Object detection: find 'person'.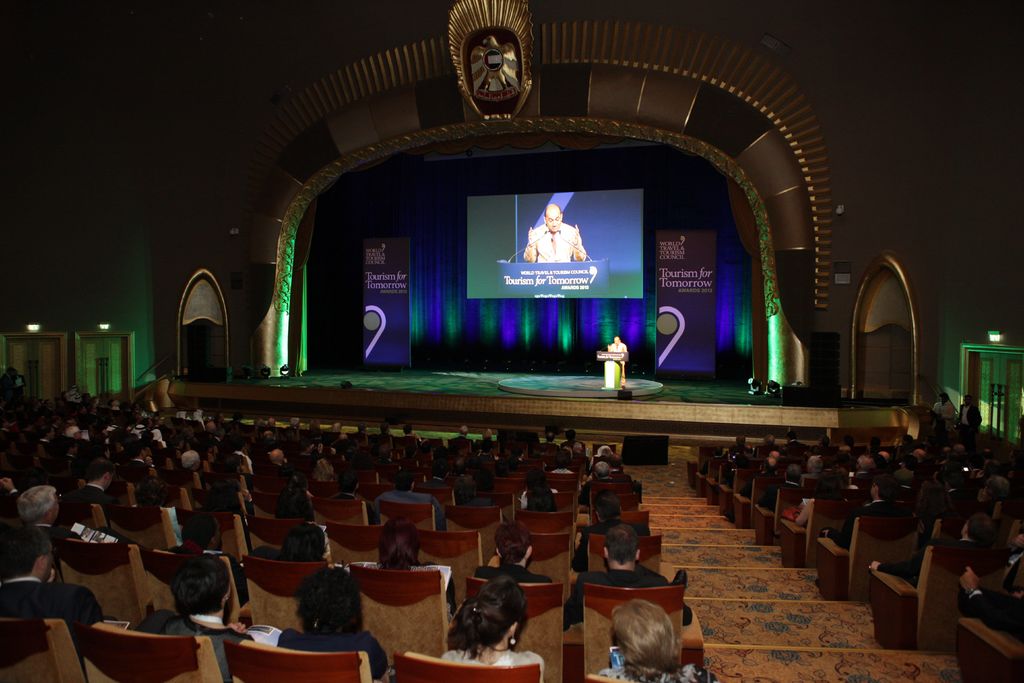
rect(572, 443, 588, 461).
